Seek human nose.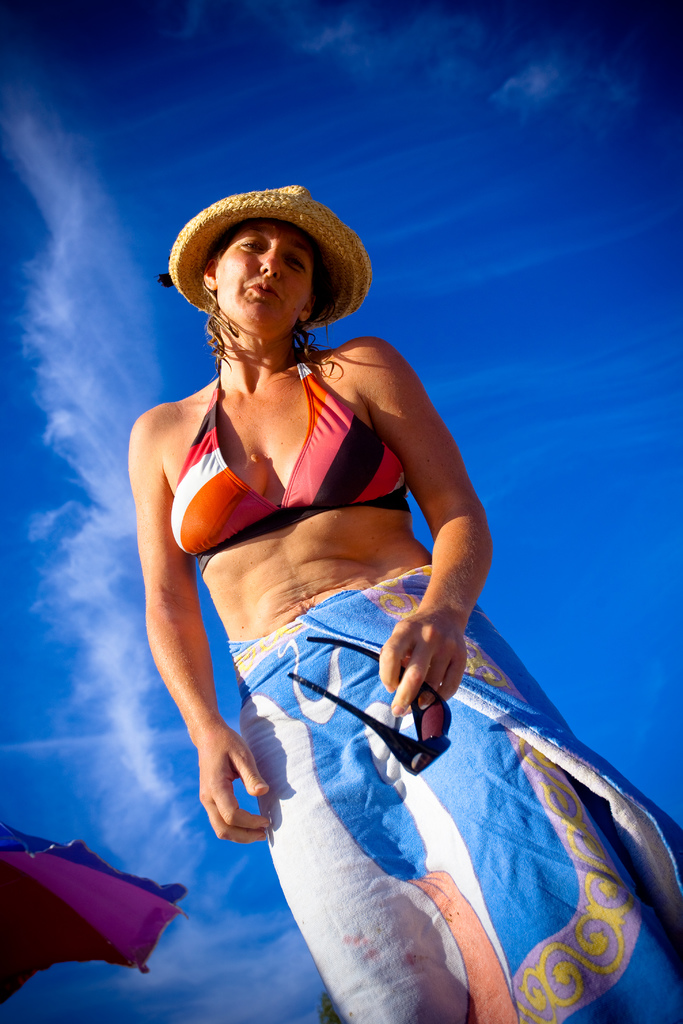
select_region(261, 251, 281, 279).
